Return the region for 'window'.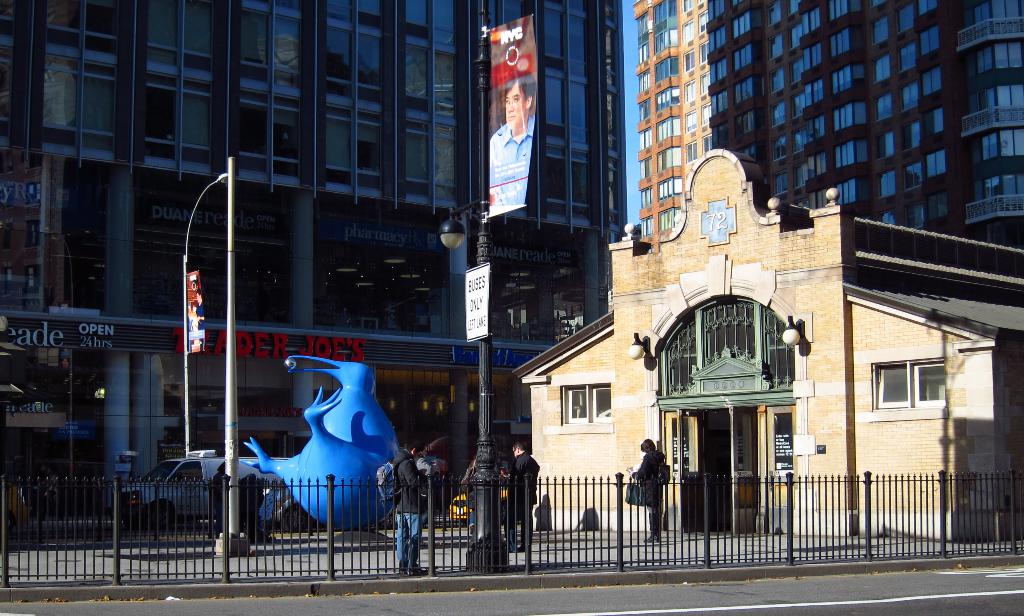
bbox=[774, 5, 824, 51].
